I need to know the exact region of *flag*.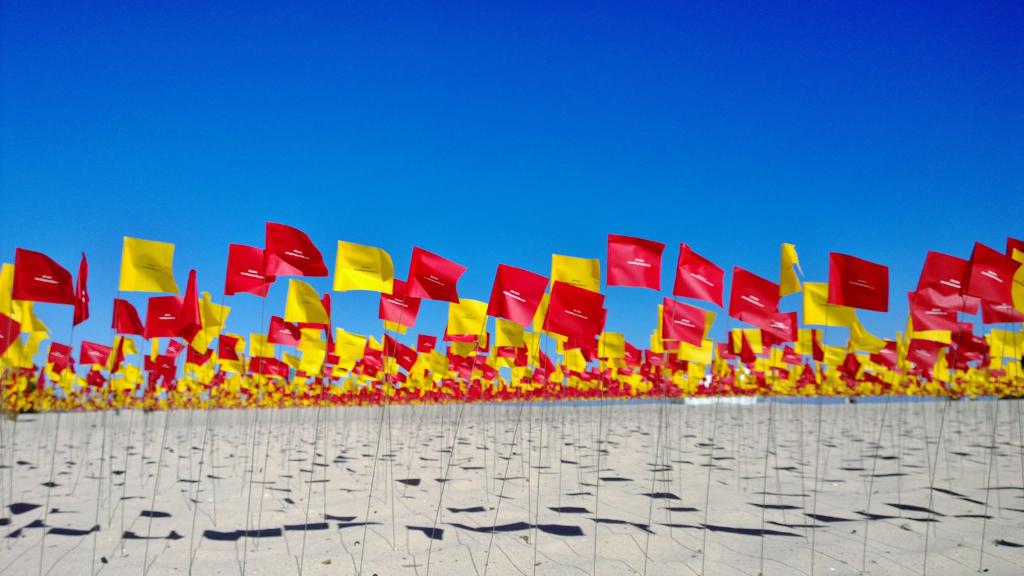
Region: [515, 326, 541, 360].
